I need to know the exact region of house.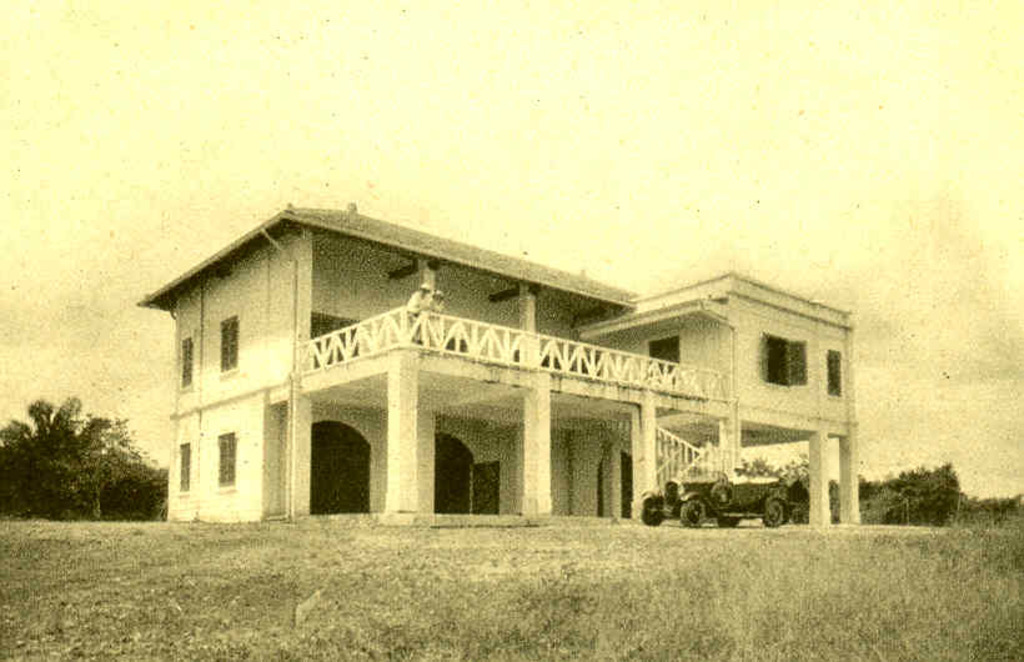
Region: [137,199,867,533].
